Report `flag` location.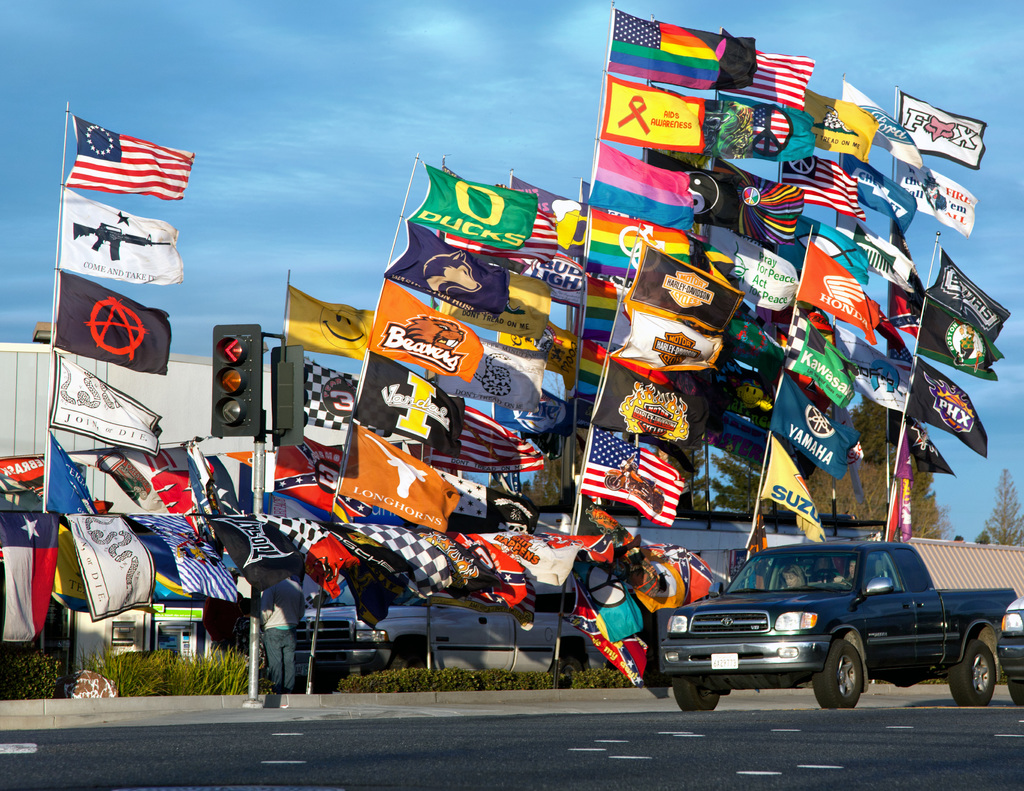
Report: (x1=438, y1=532, x2=509, y2=597).
